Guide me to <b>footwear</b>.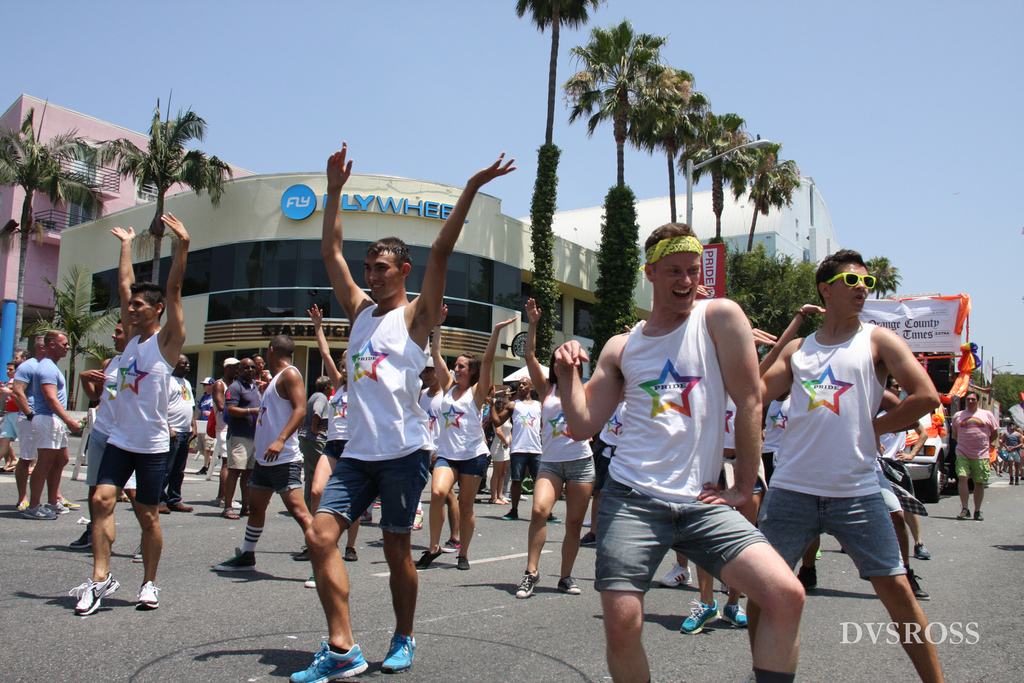
Guidance: l=68, t=574, r=118, b=617.
